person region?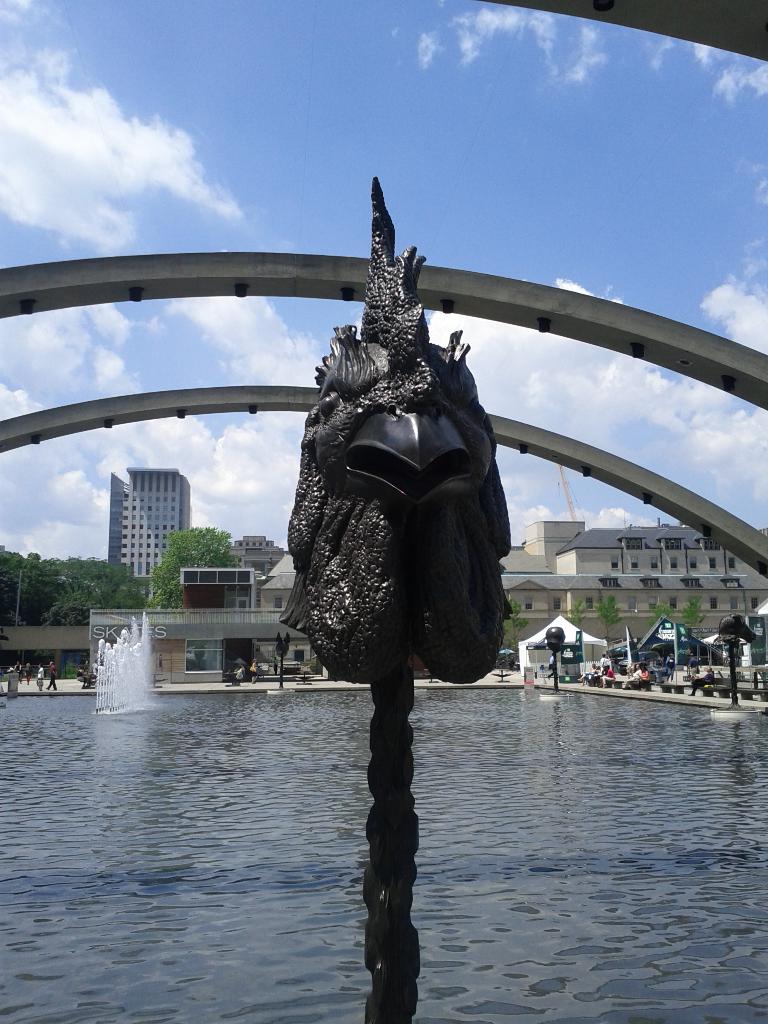
248 660 259 686
